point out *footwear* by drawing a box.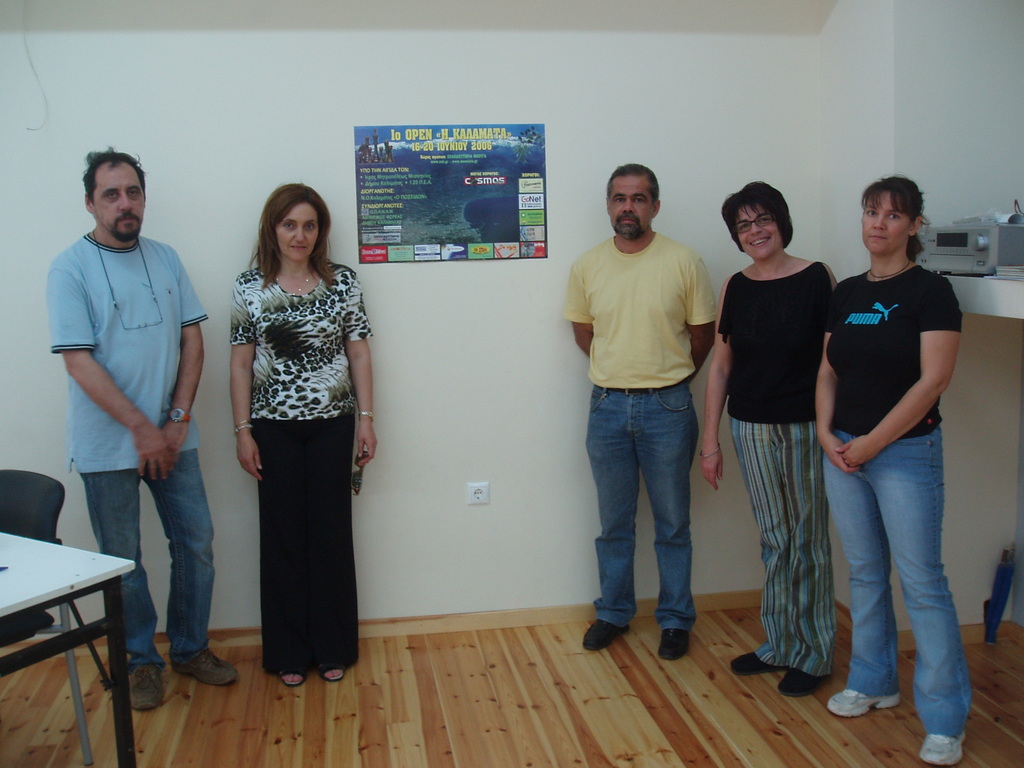
{"x1": 779, "y1": 669, "x2": 829, "y2": 697}.
